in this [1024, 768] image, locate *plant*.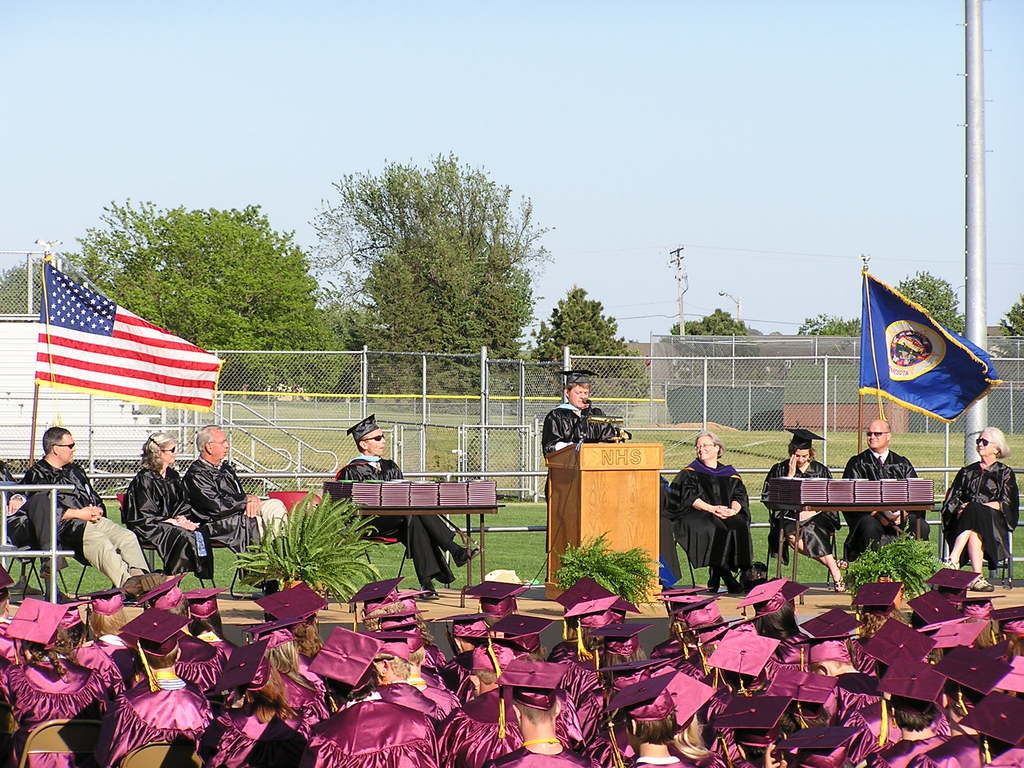
Bounding box: {"left": 556, "top": 522, "right": 670, "bottom": 618}.
